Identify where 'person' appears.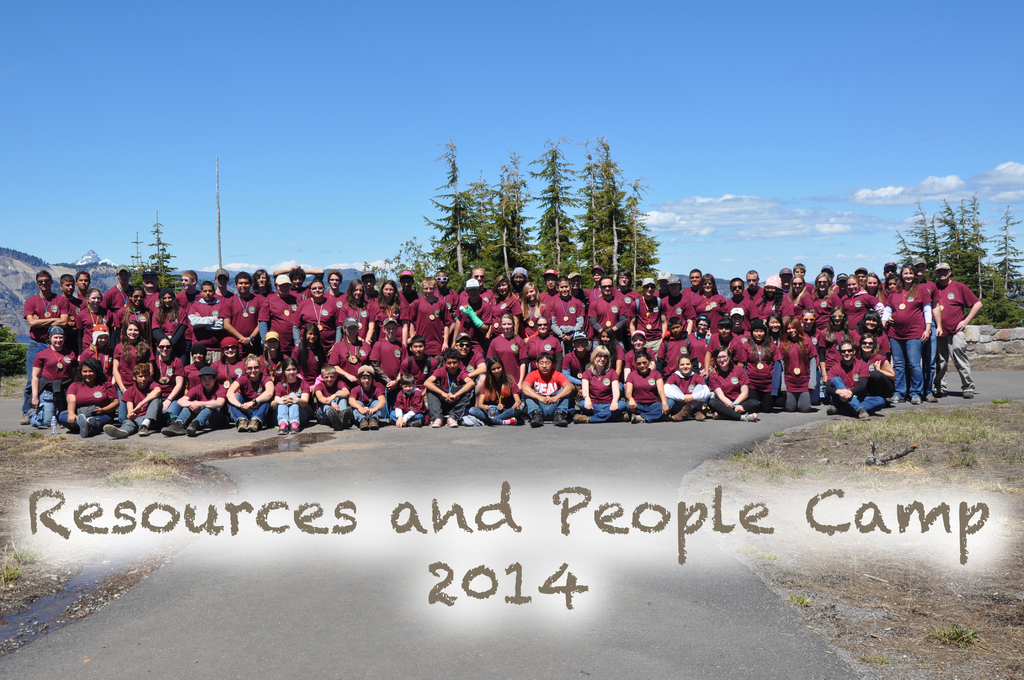
Appears at (705,344,758,417).
